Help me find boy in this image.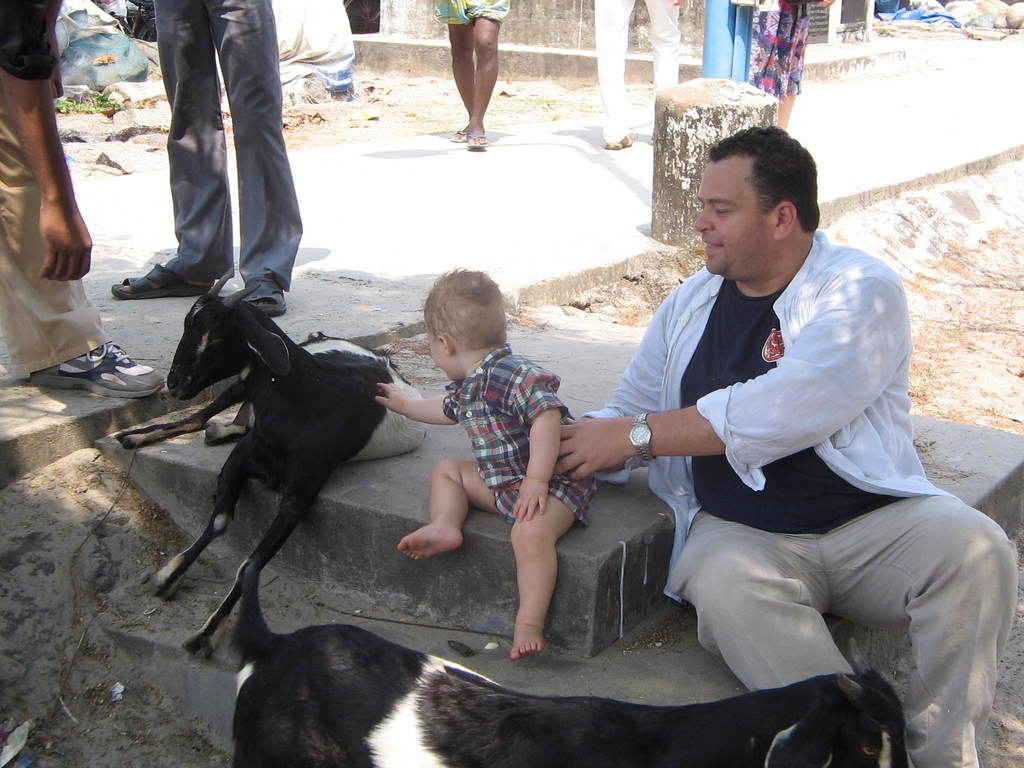
Found it: select_region(372, 268, 591, 660).
